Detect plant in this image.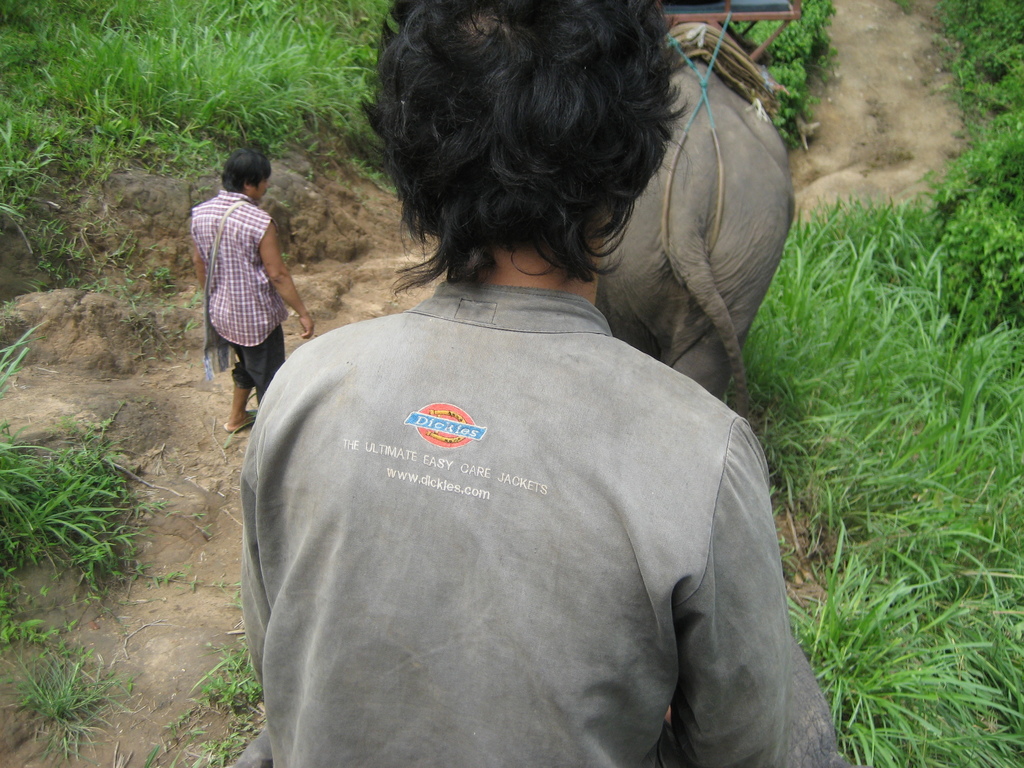
Detection: [left=0, top=323, right=46, bottom=393].
